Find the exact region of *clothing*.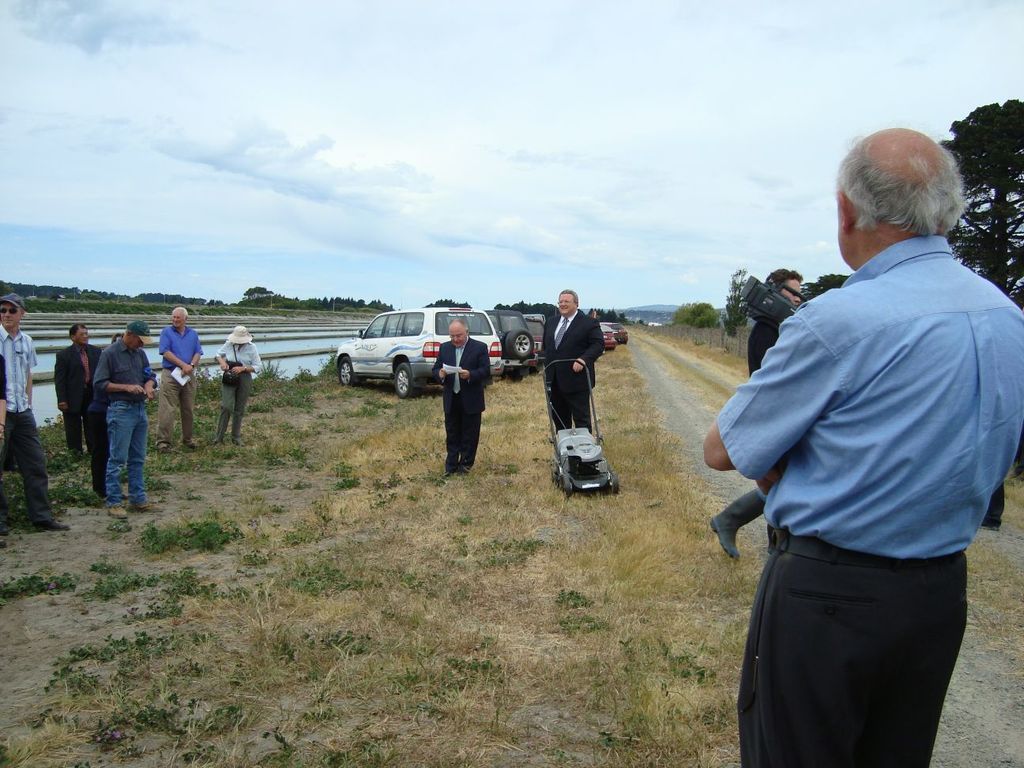
Exact region: pyautogui.locateOnScreen(48, 344, 89, 434).
